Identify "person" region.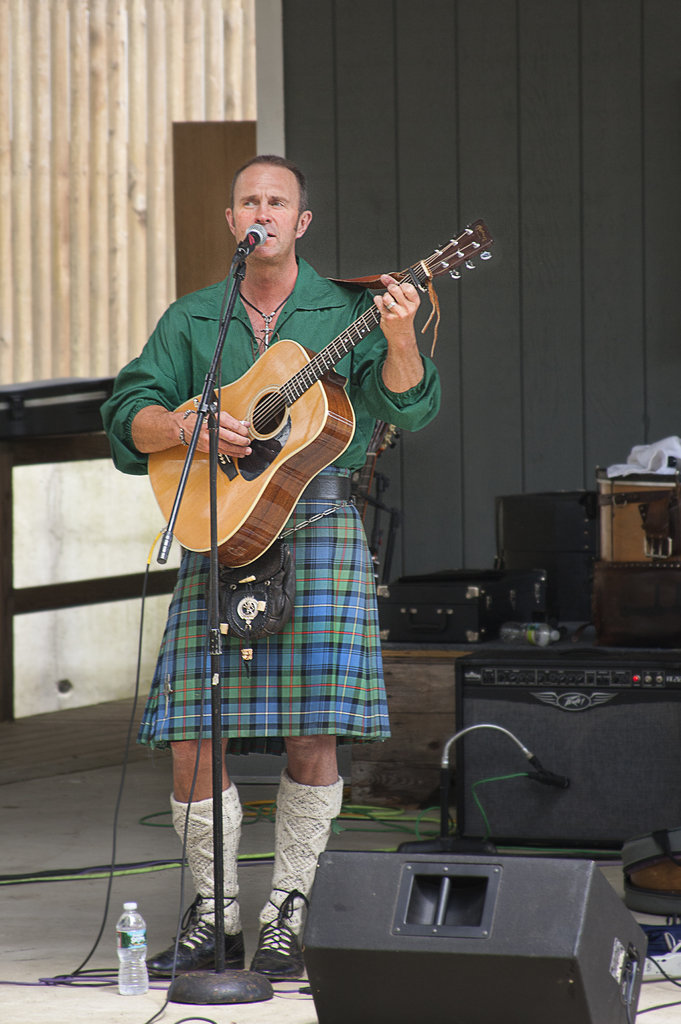
Region: box(133, 114, 461, 945).
